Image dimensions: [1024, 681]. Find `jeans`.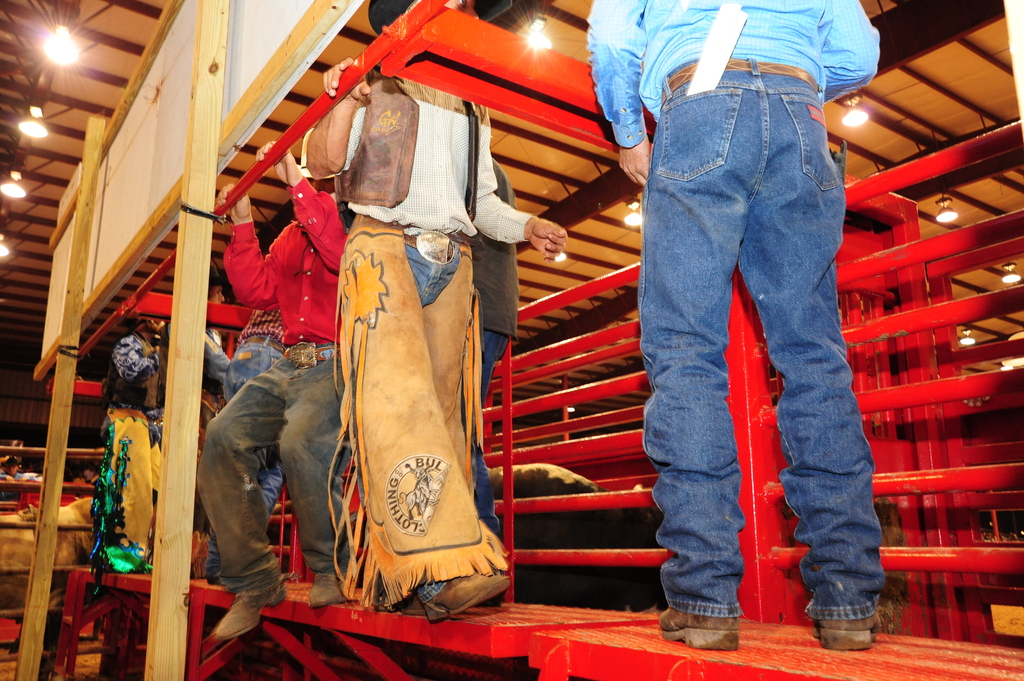
639:54:886:620.
